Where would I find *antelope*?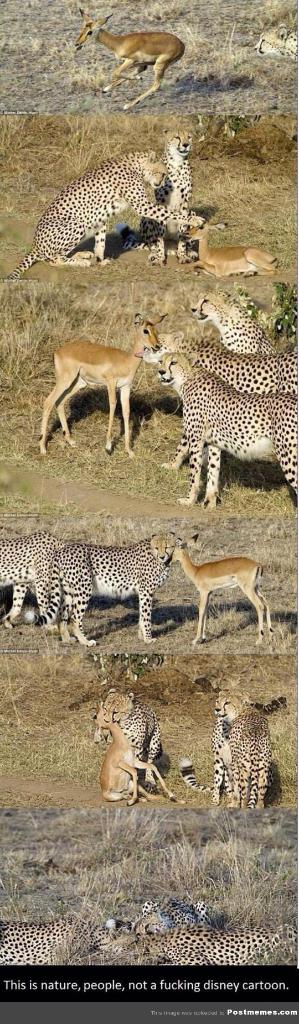
At [left=100, top=713, right=164, bottom=799].
